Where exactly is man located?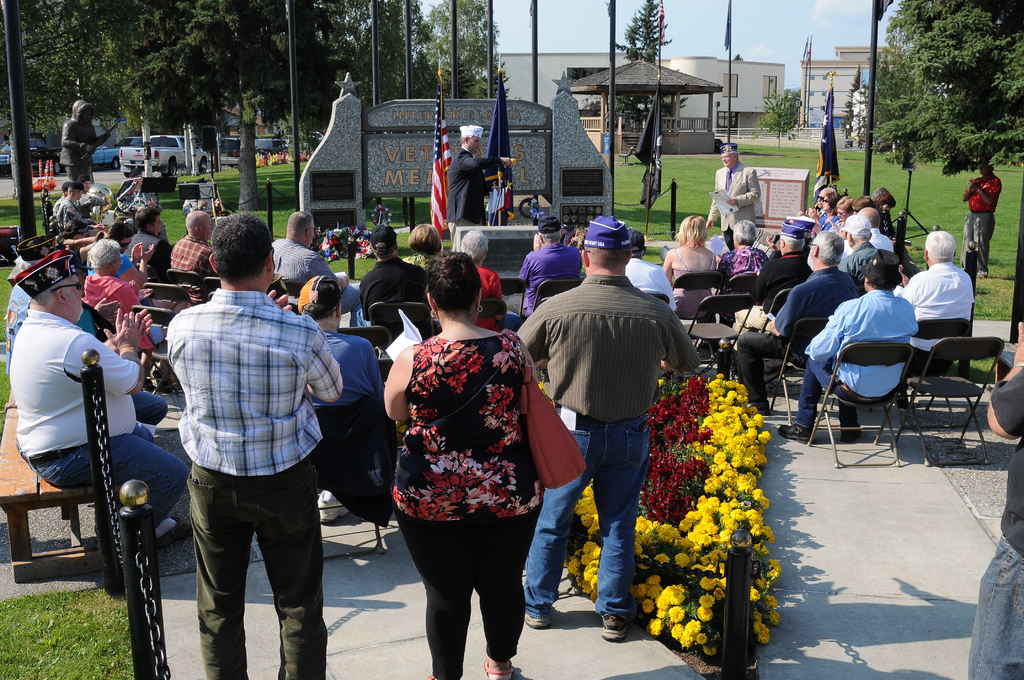
Its bounding box is bbox(624, 225, 684, 309).
